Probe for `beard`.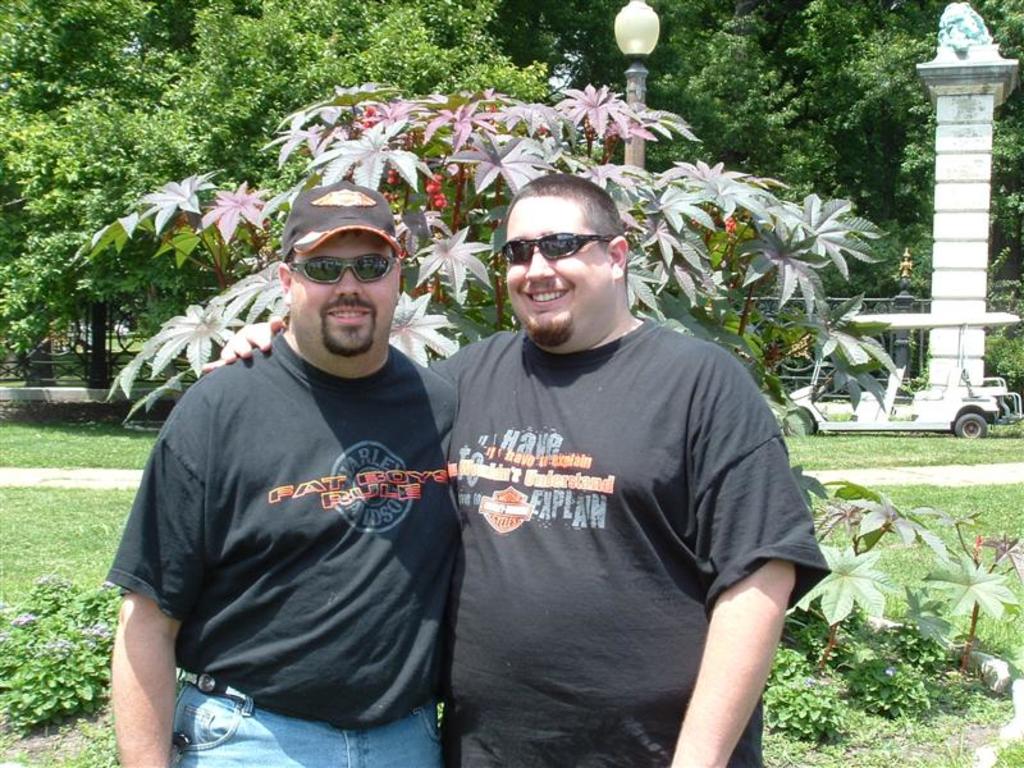
Probe result: box(515, 306, 577, 348).
